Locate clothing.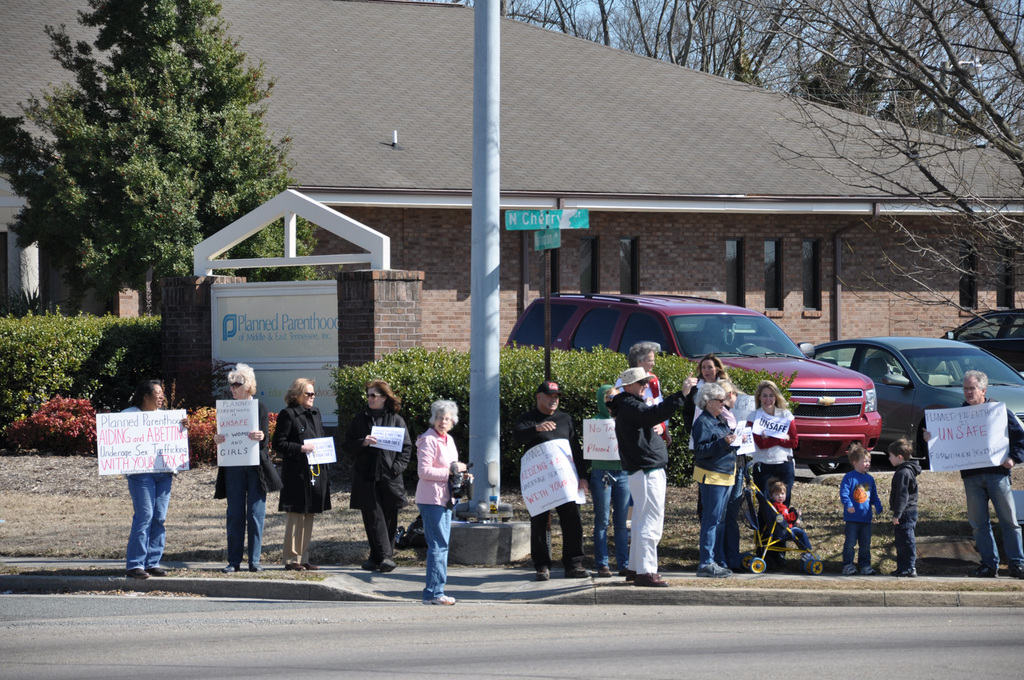
Bounding box: BBox(575, 408, 627, 573).
